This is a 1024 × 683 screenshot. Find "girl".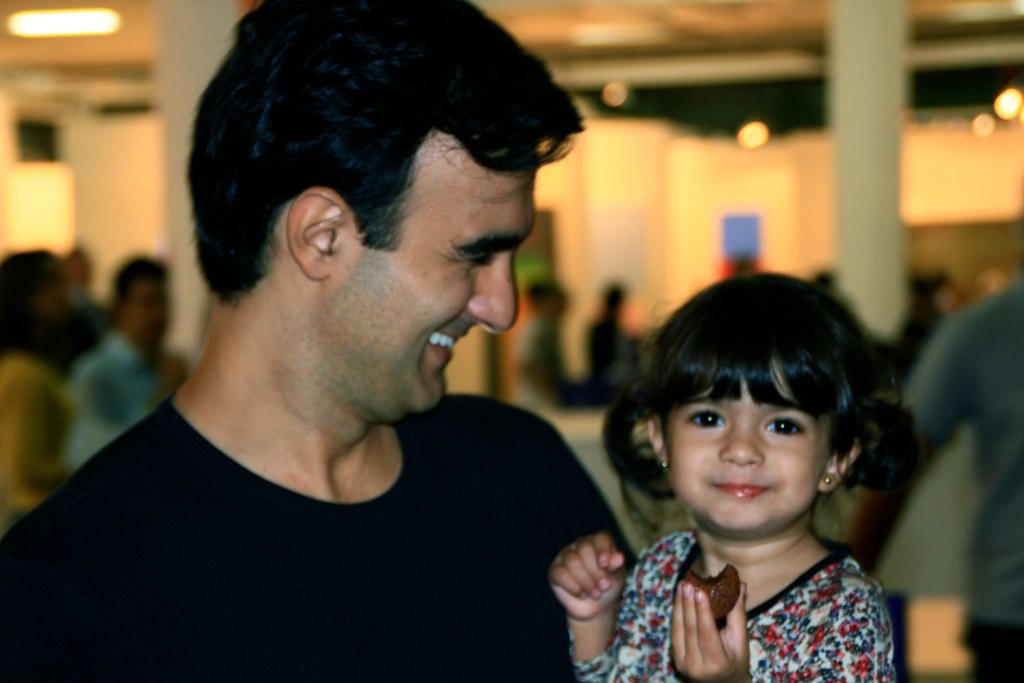
Bounding box: select_region(551, 272, 924, 682).
